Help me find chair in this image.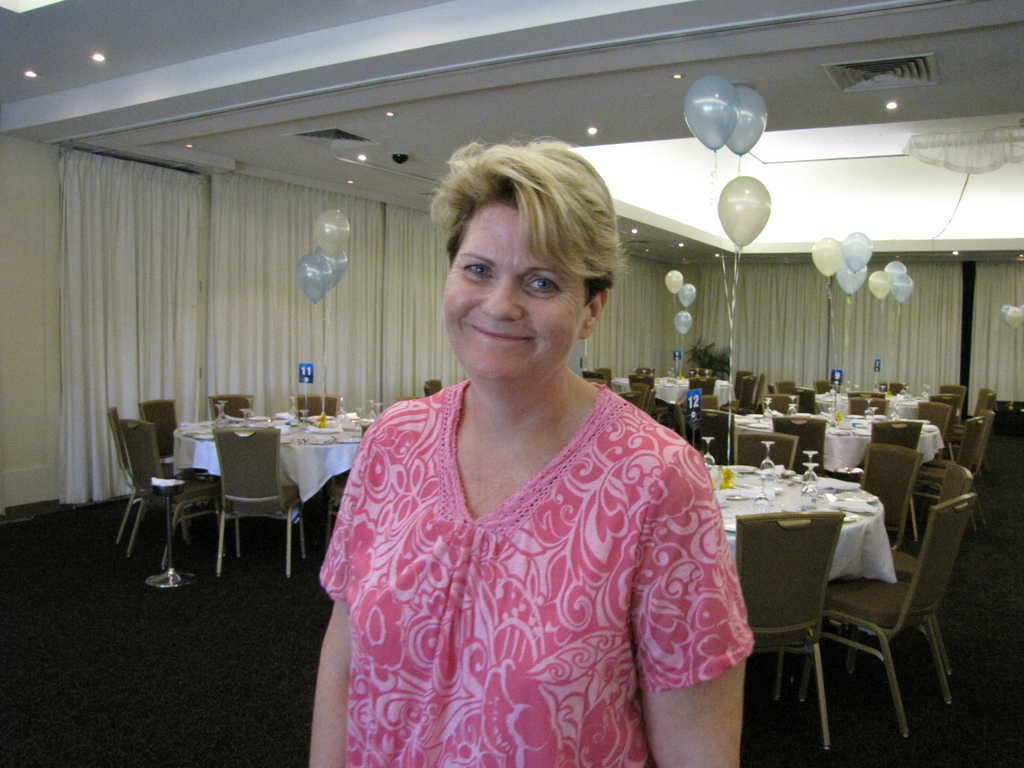
Found it: [left=940, top=385, right=968, bottom=404].
